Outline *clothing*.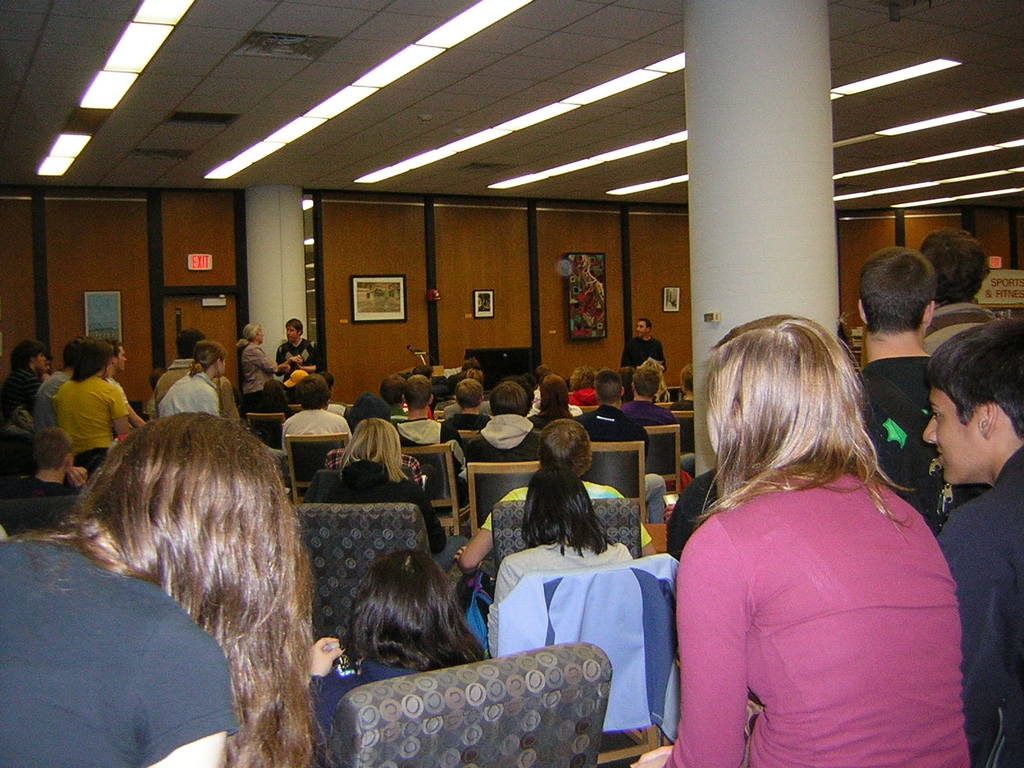
Outline: x1=624, y1=326, x2=666, y2=371.
